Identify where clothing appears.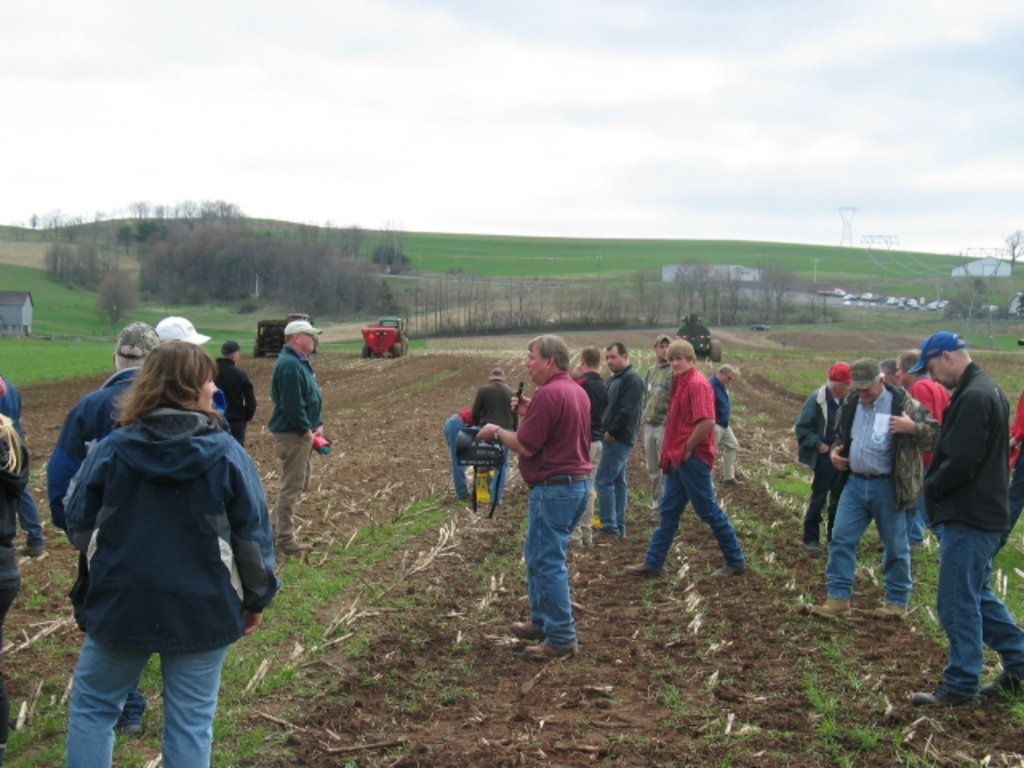
Appears at BBox(590, 363, 651, 531).
